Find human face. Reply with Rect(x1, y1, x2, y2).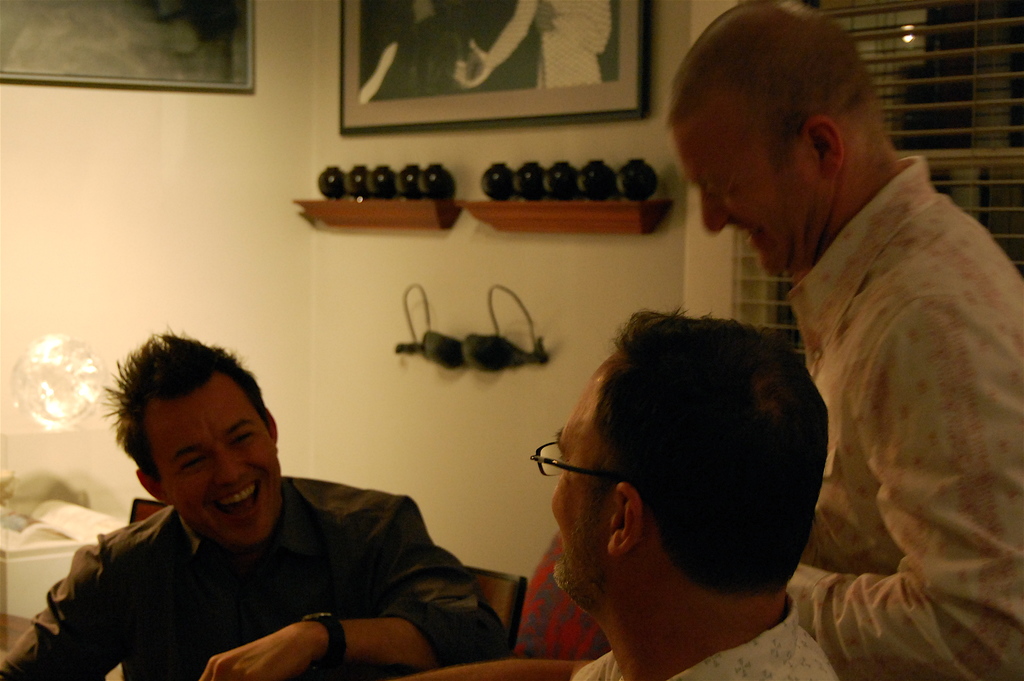
Rect(161, 385, 279, 546).
